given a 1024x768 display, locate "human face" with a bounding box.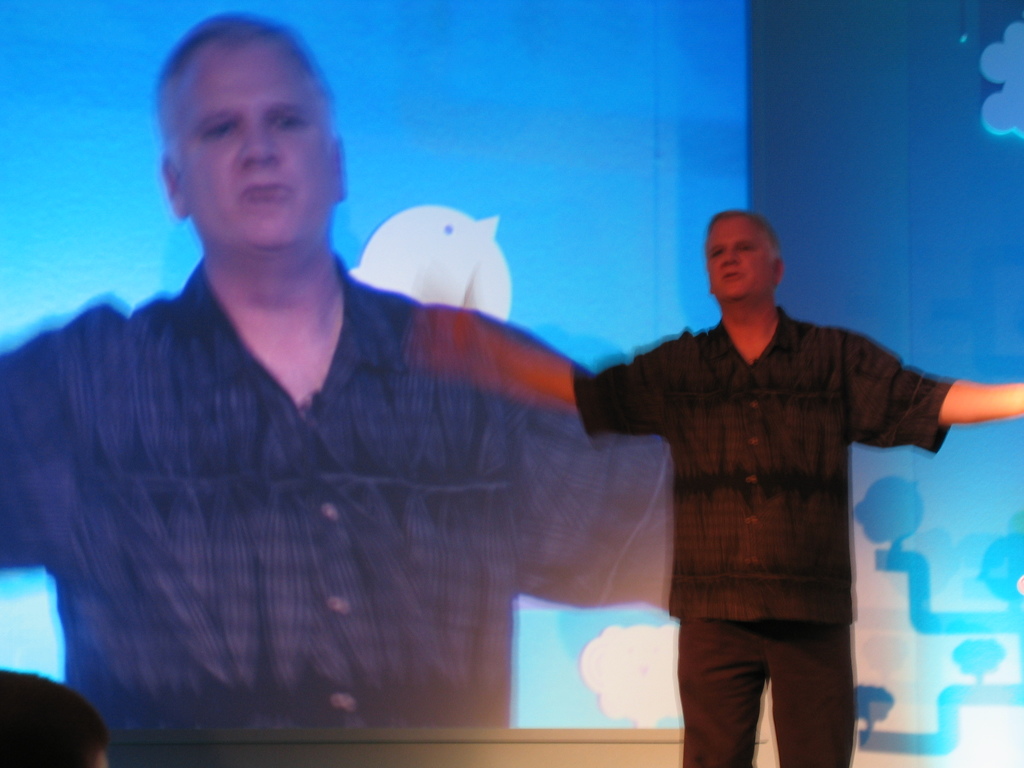
Located: region(707, 218, 767, 303).
